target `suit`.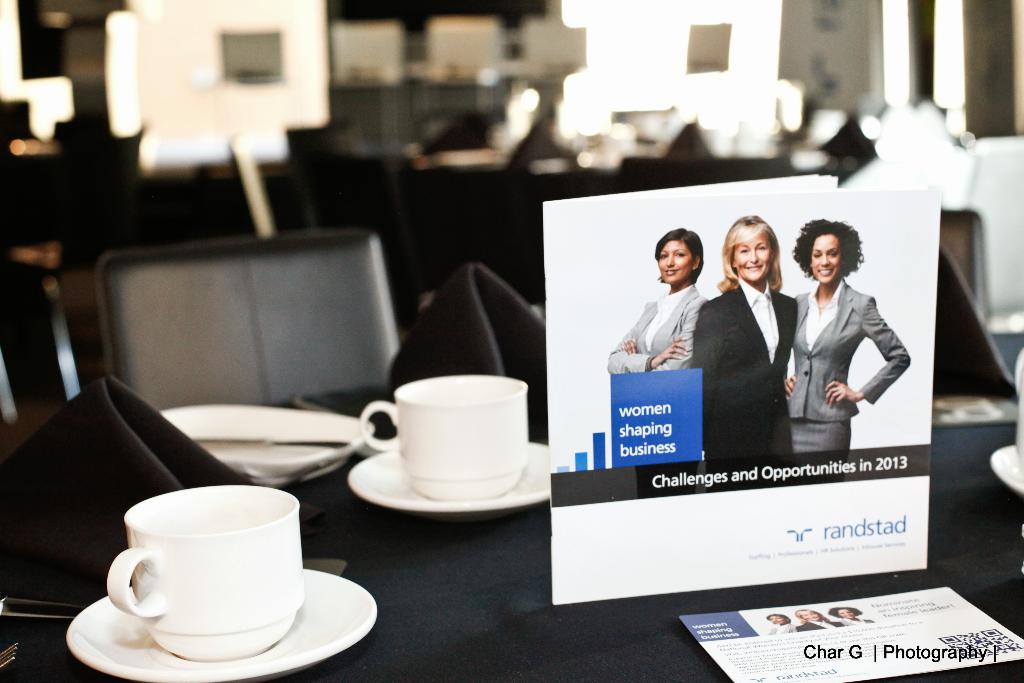
Target region: <box>700,219,829,487</box>.
